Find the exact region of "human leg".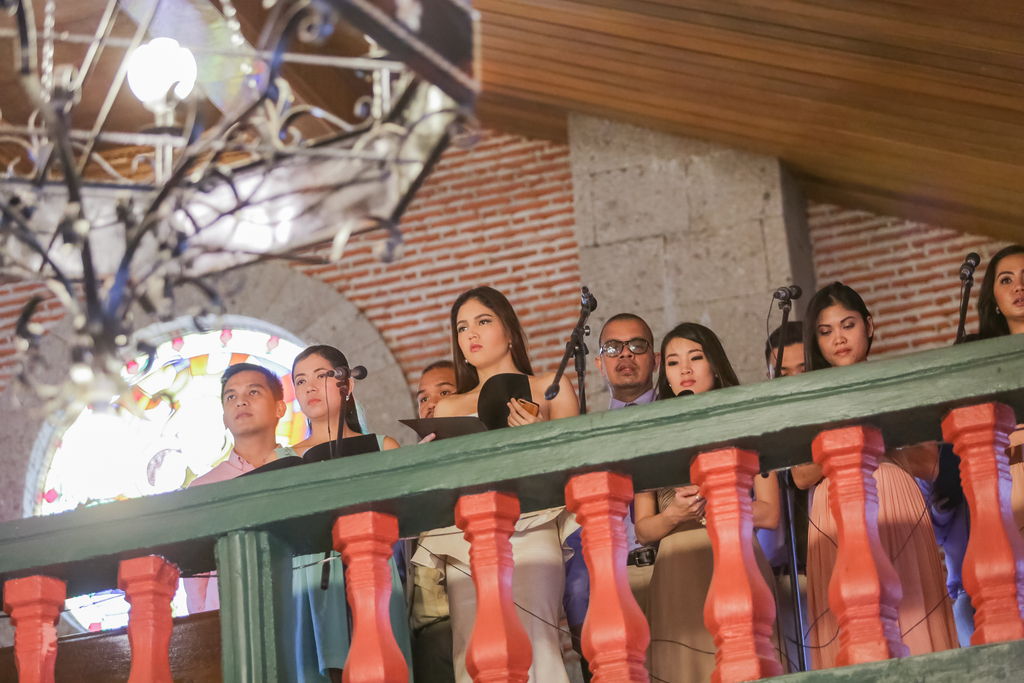
Exact region: bbox(881, 459, 956, 655).
